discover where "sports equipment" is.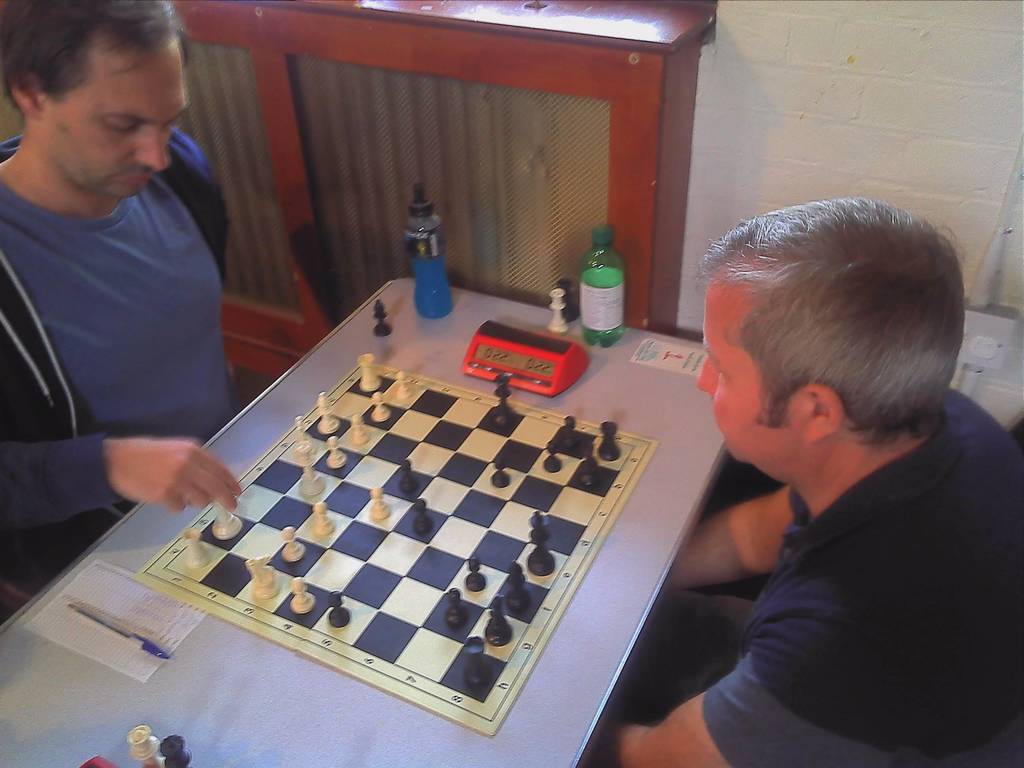
Discovered at 397, 367, 413, 399.
